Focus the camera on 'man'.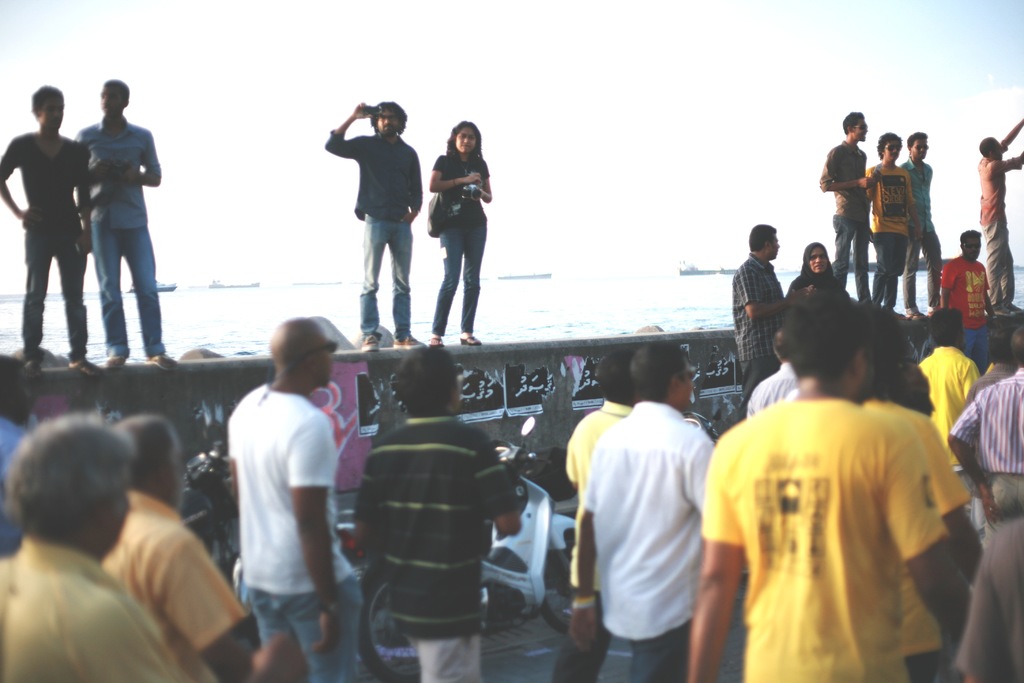
Focus region: detection(931, 226, 1000, 367).
